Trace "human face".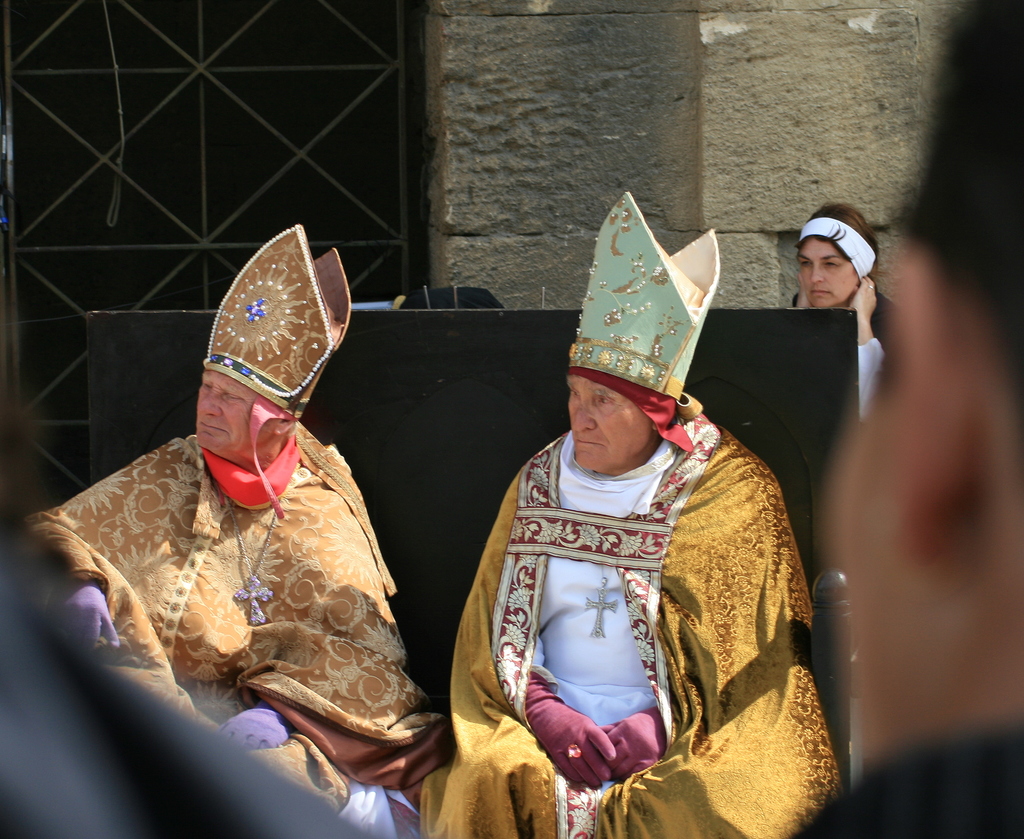
Traced to [left=556, top=378, right=654, bottom=474].
